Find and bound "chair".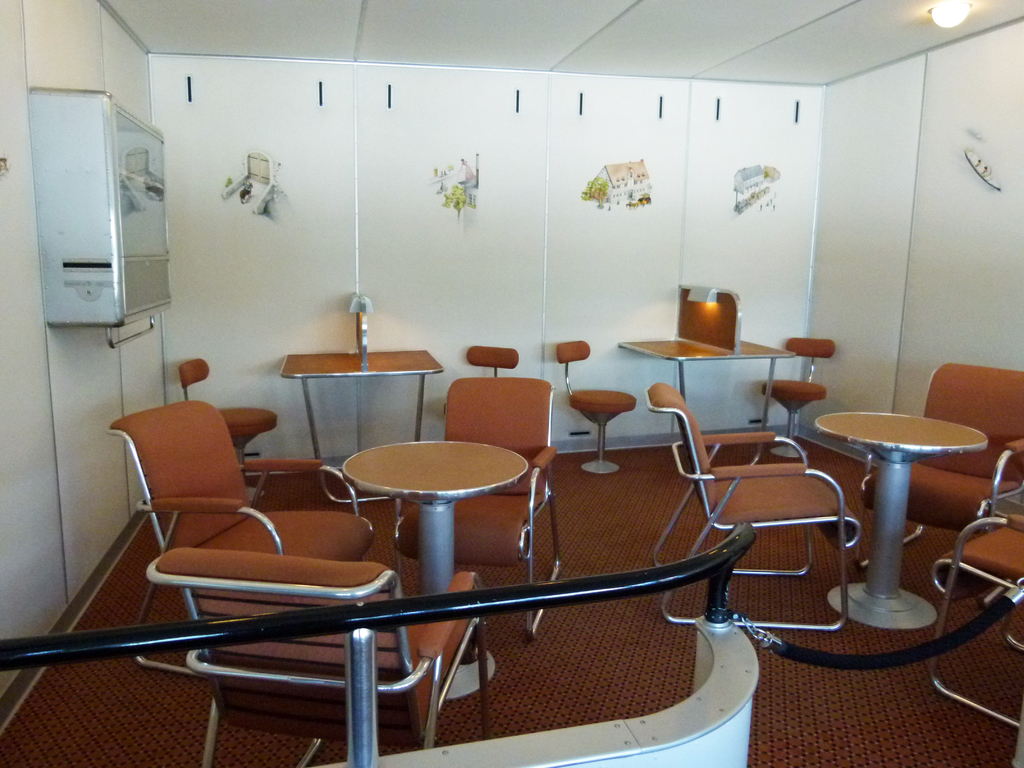
Bound: [x1=390, y1=381, x2=570, y2=637].
